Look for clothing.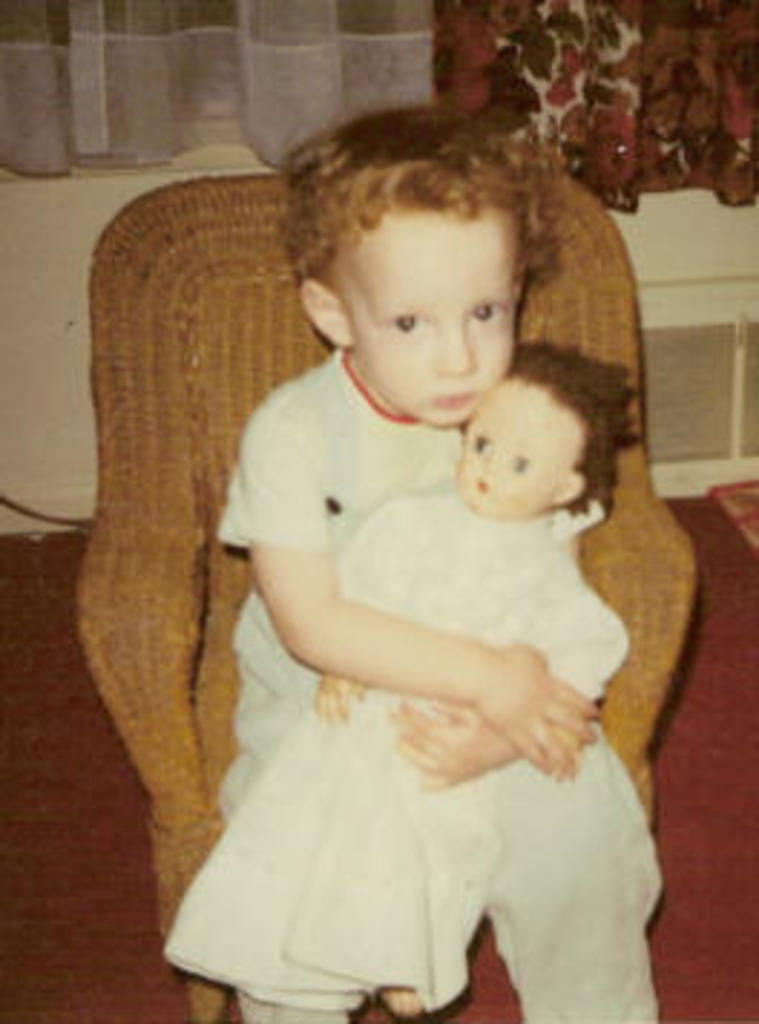
Found: 204/351/664/1021.
